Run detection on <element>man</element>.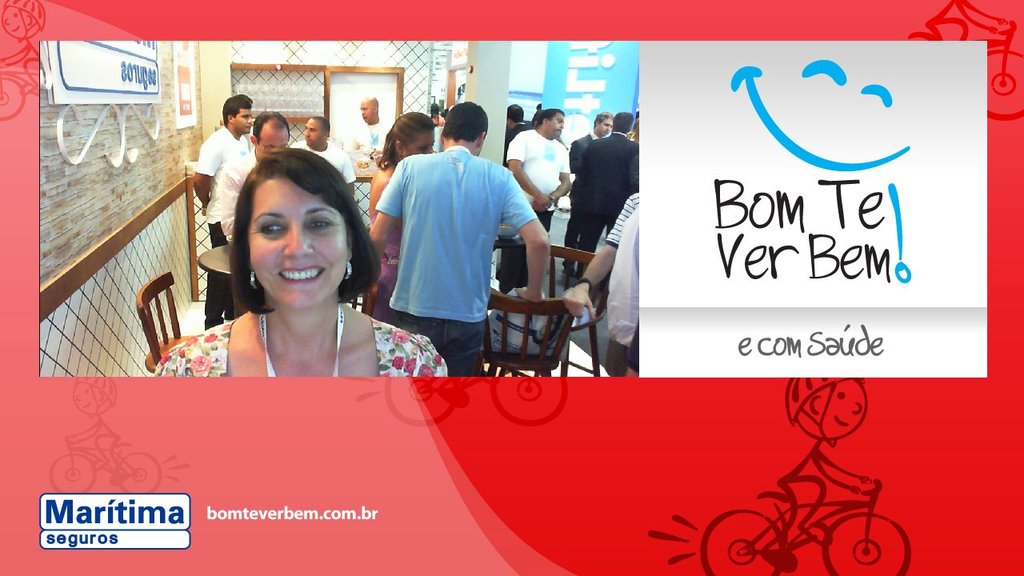
Result: region(211, 108, 297, 250).
